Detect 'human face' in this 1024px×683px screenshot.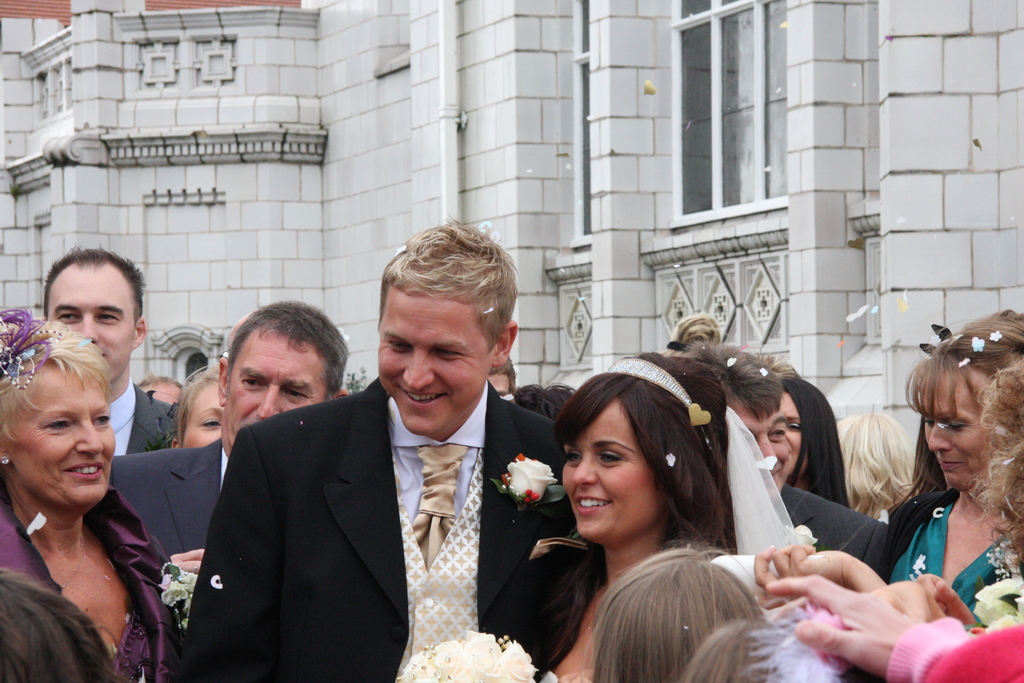
Detection: l=10, t=370, r=118, b=502.
